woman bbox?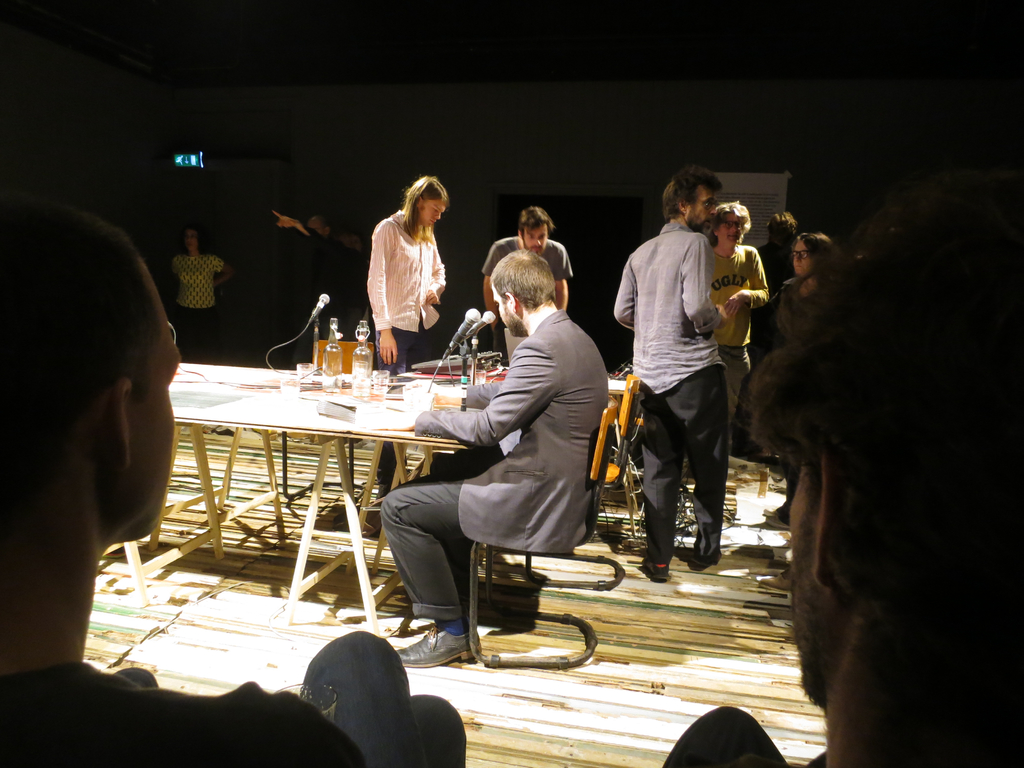
detection(768, 228, 846, 532)
